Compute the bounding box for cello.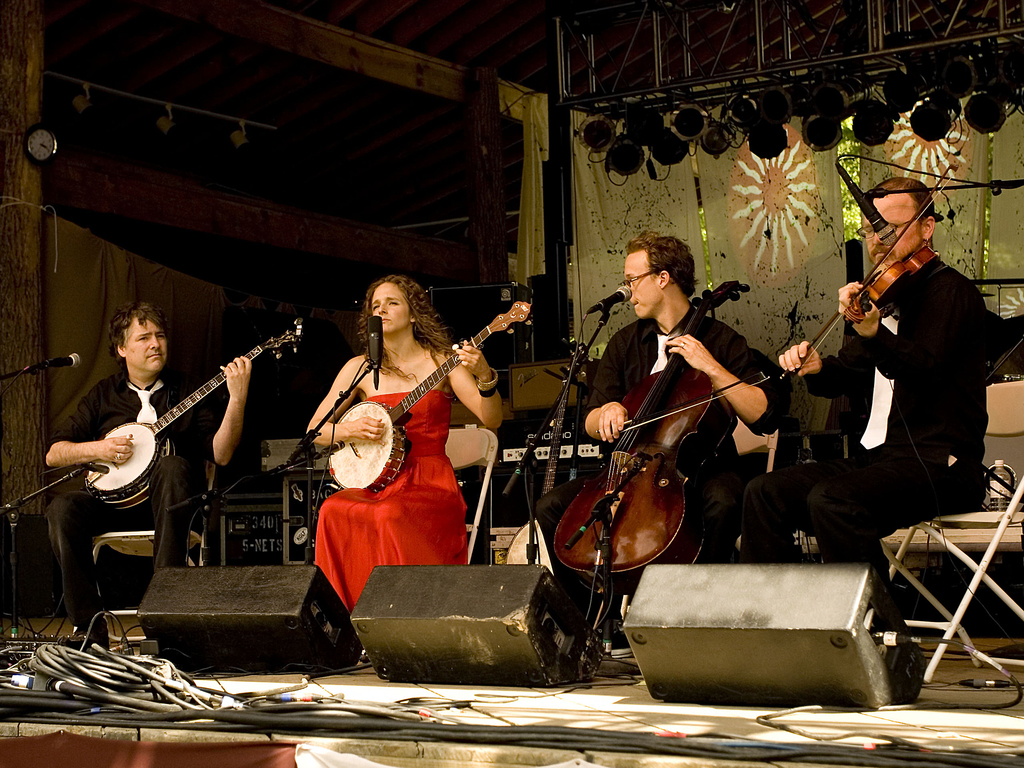
l=554, t=274, r=751, b=595.
